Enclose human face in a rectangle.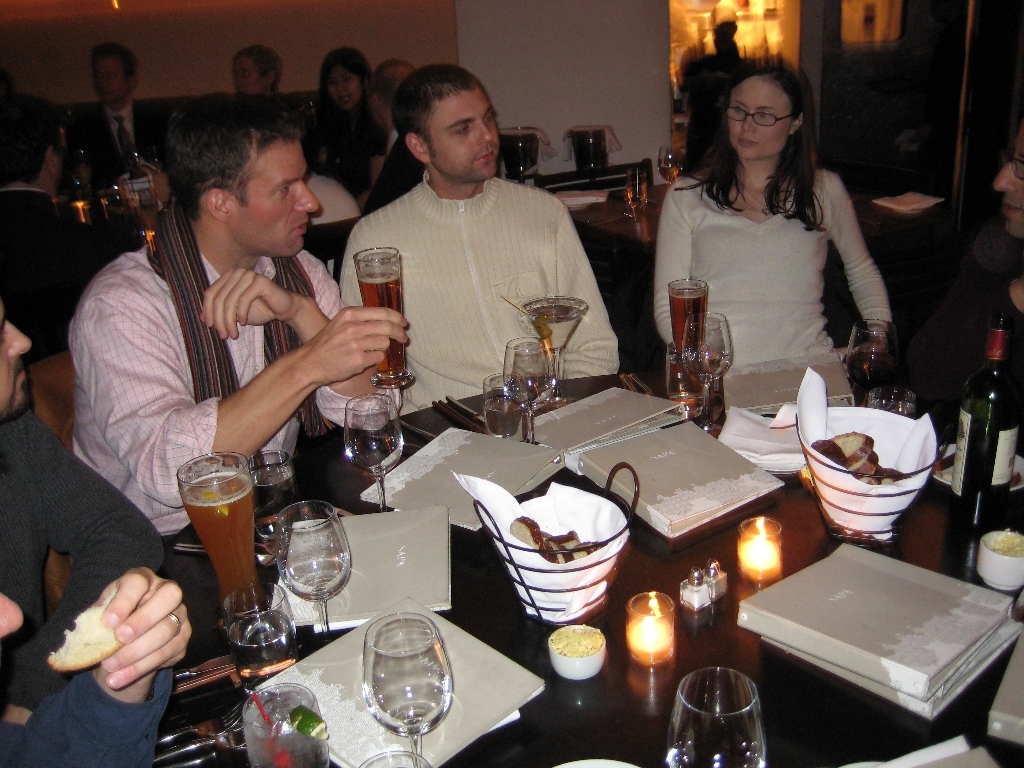
box=[989, 135, 1023, 236].
